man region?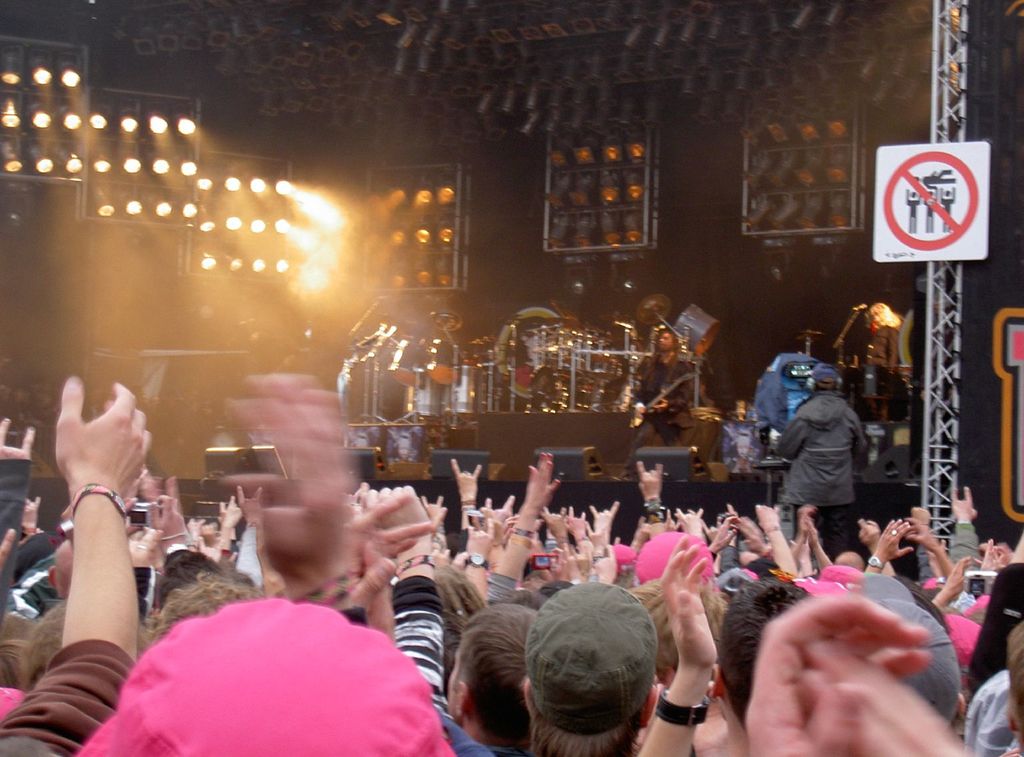
region(868, 305, 908, 428)
